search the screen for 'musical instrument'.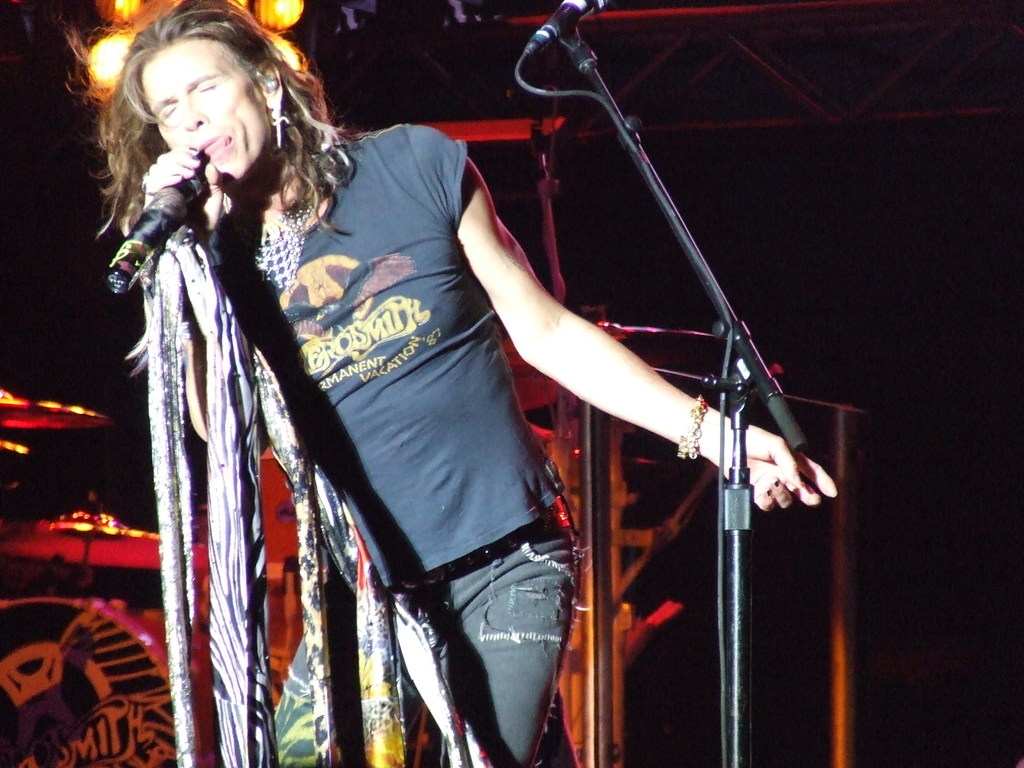
Found at <region>0, 383, 106, 433</region>.
